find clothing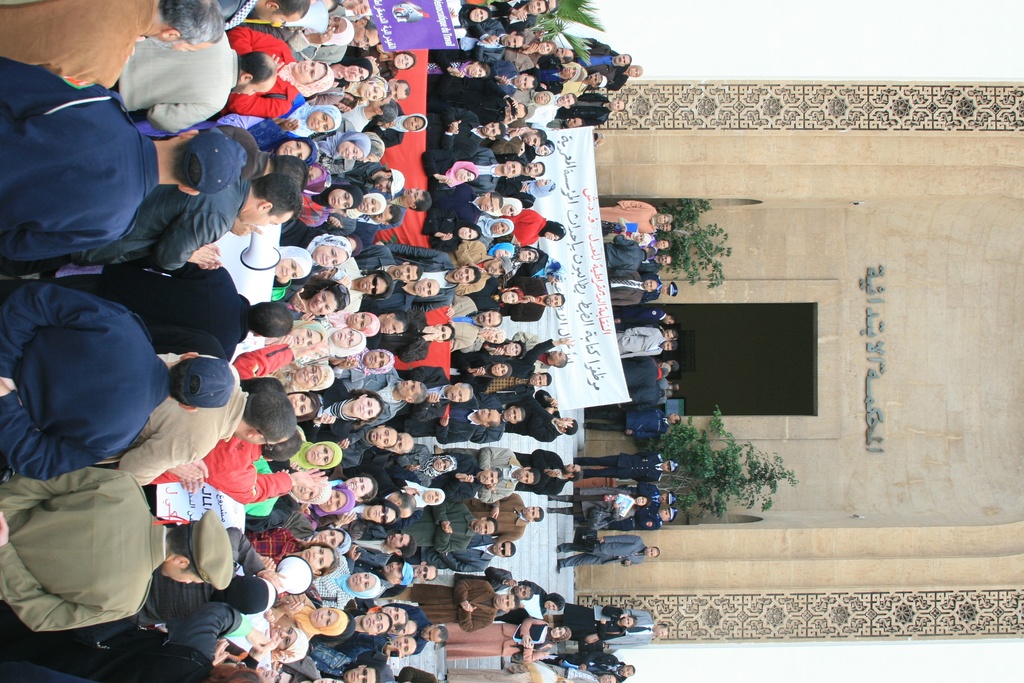
247,529,304,552
